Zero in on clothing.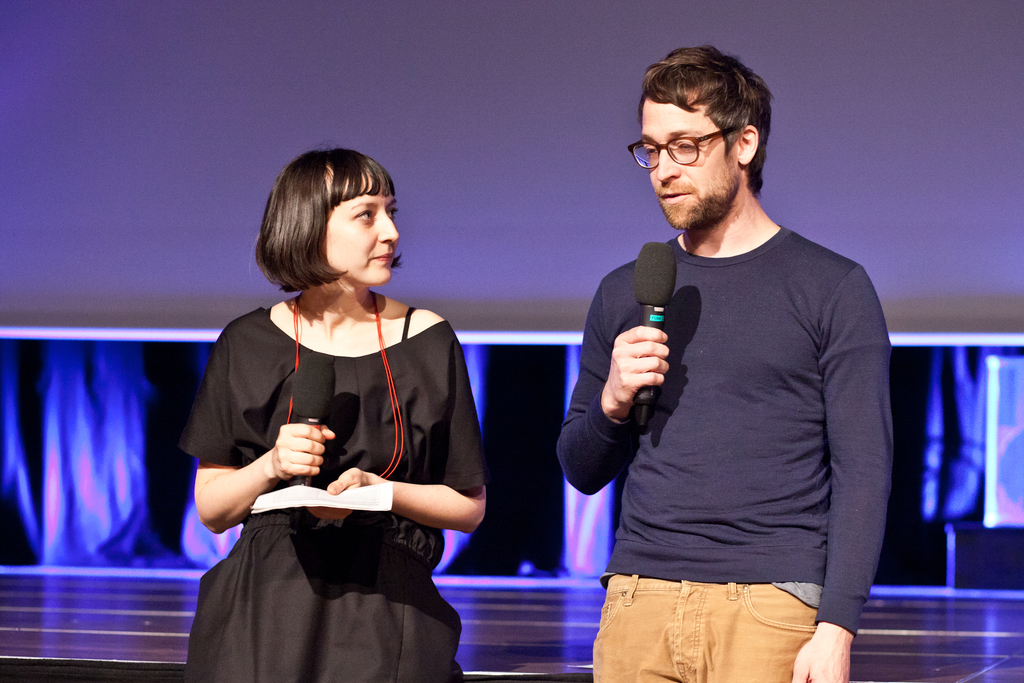
Zeroed in: bbox=(556, 229, 888, 682).
